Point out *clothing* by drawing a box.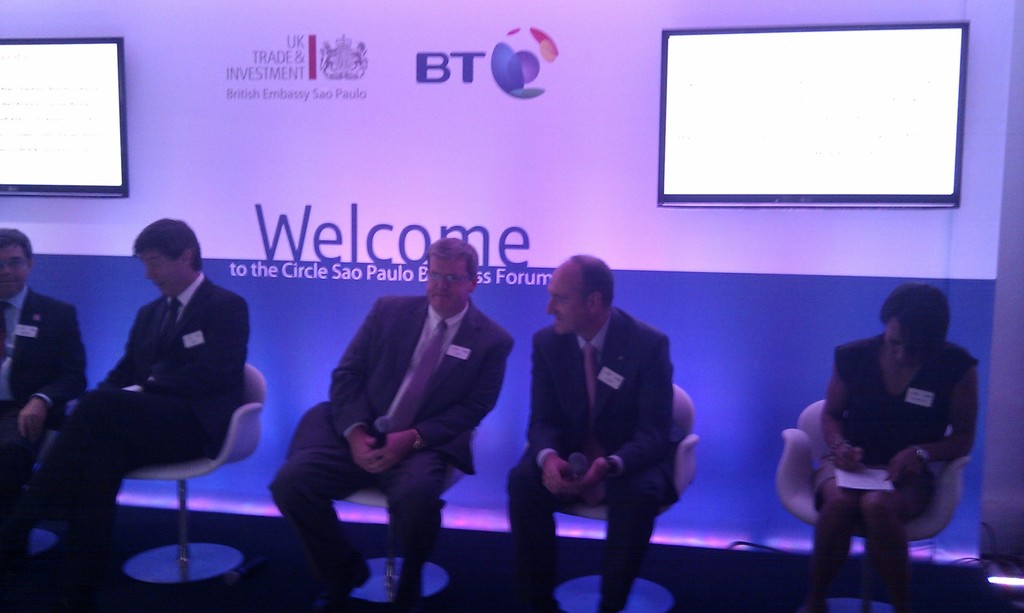
[783,334,983,604].
